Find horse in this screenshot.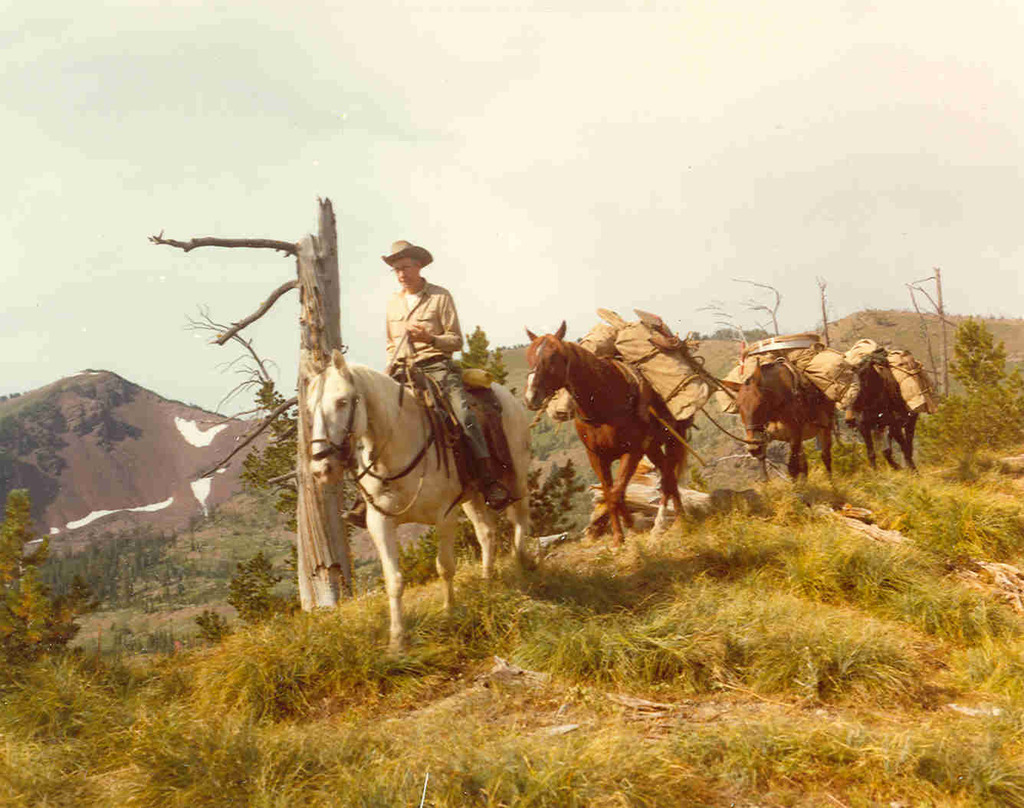
The bounding box for horse is [521,318,694,552].
